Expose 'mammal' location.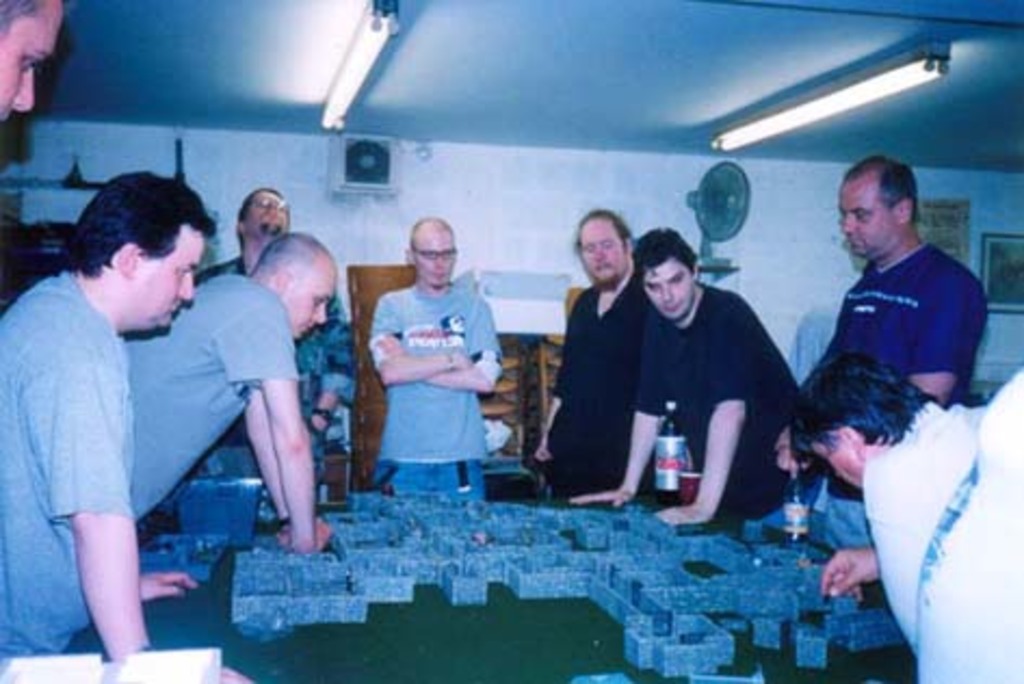
Exposed at [0, 0, 63, 121].
